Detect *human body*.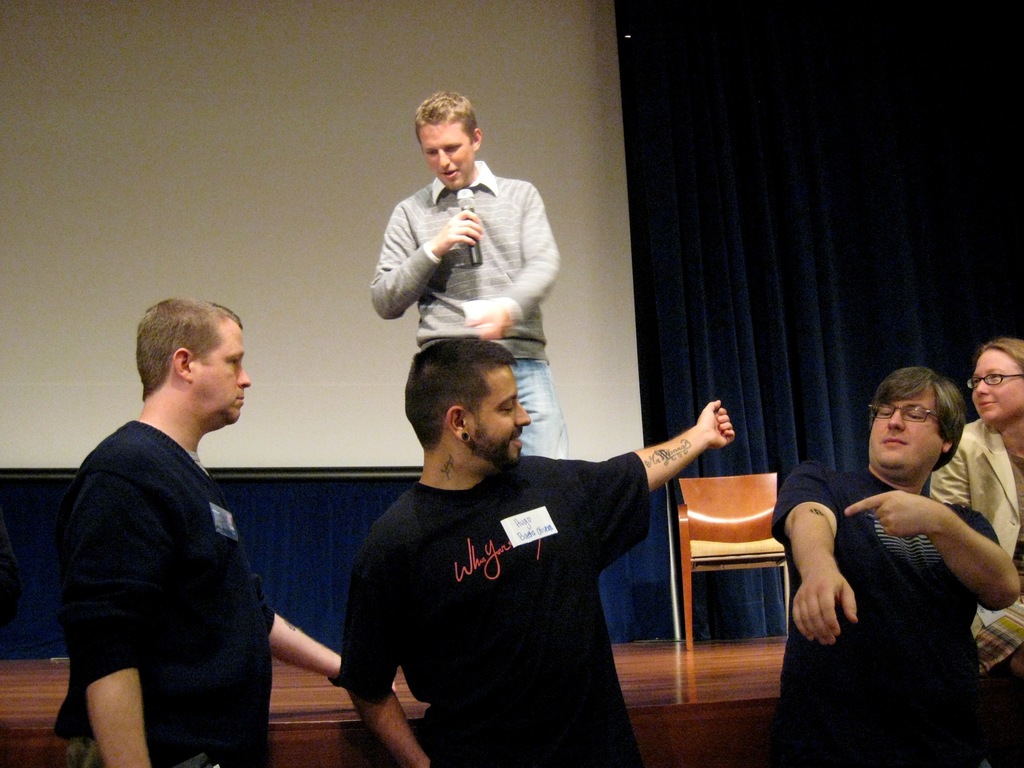
Detected at (51,420,397,767).
